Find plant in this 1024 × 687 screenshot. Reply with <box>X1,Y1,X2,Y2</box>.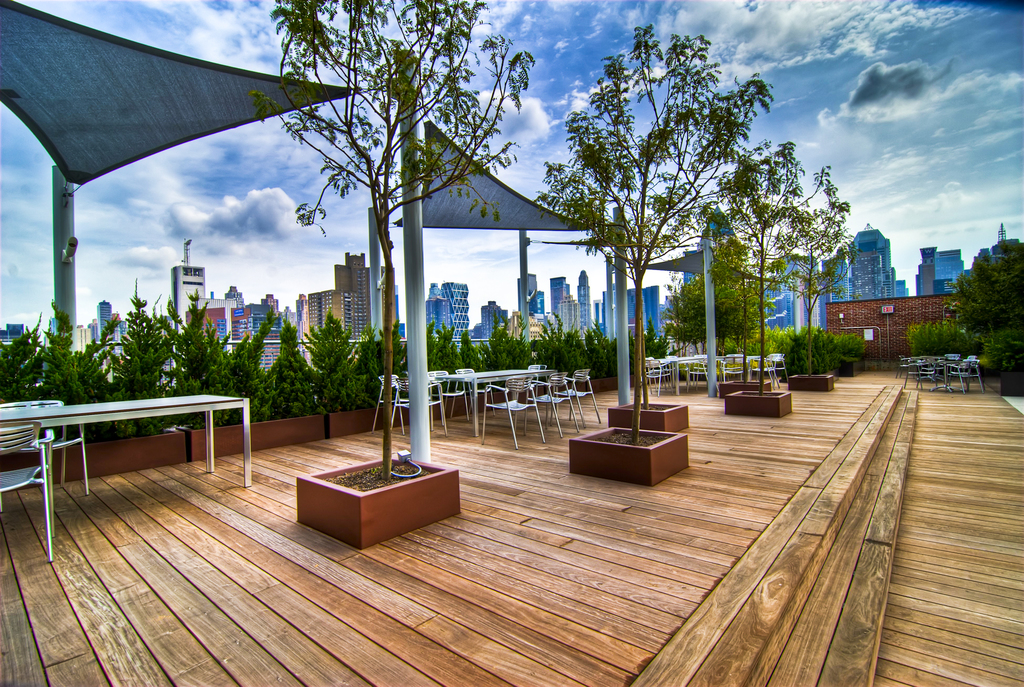
<box>178,282,252,406</box>.
